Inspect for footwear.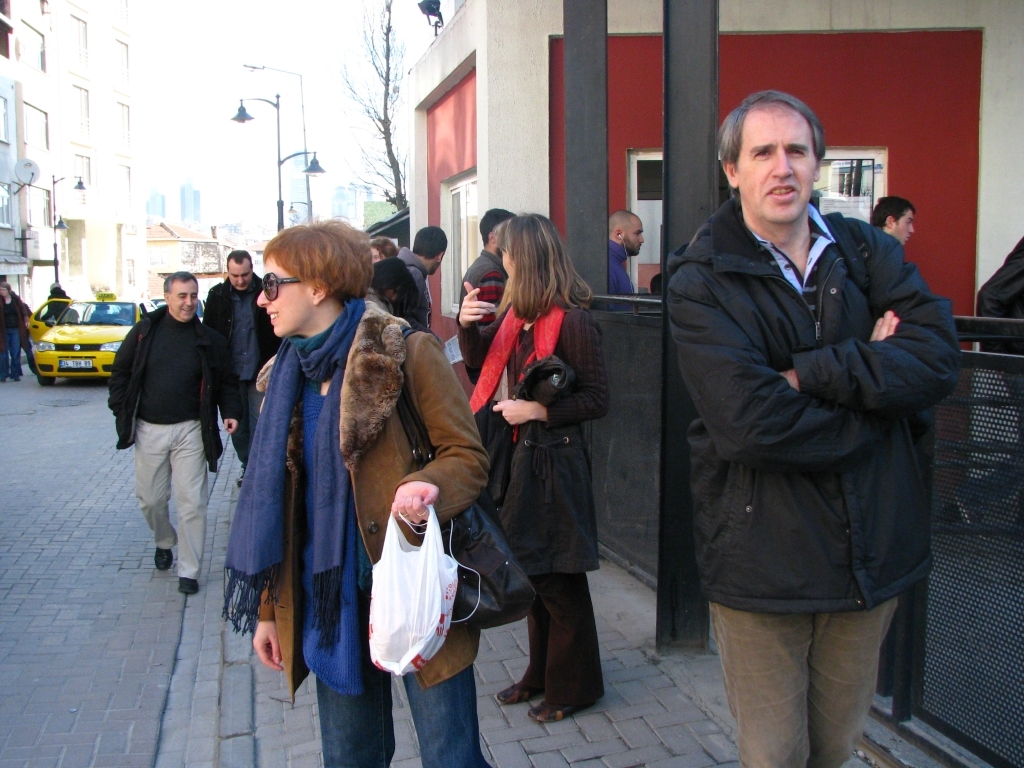
Inspection: left=179, top=578, right=199, bottom=595.
